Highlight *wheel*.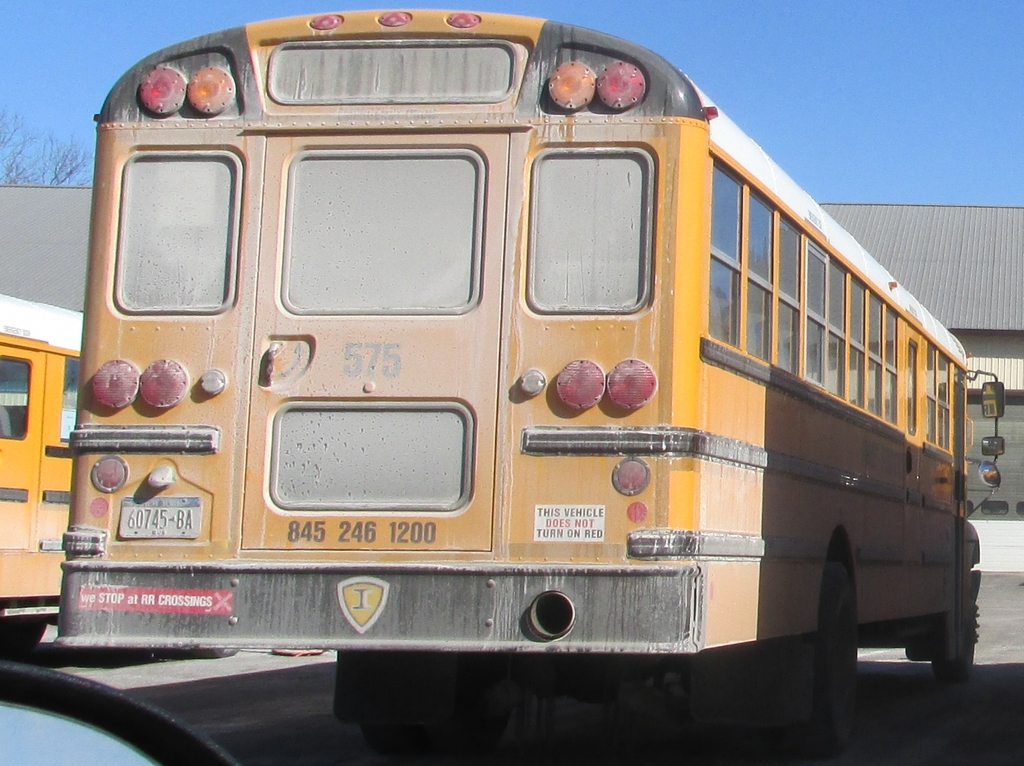
Highlighted region: (938,583,979,685).
